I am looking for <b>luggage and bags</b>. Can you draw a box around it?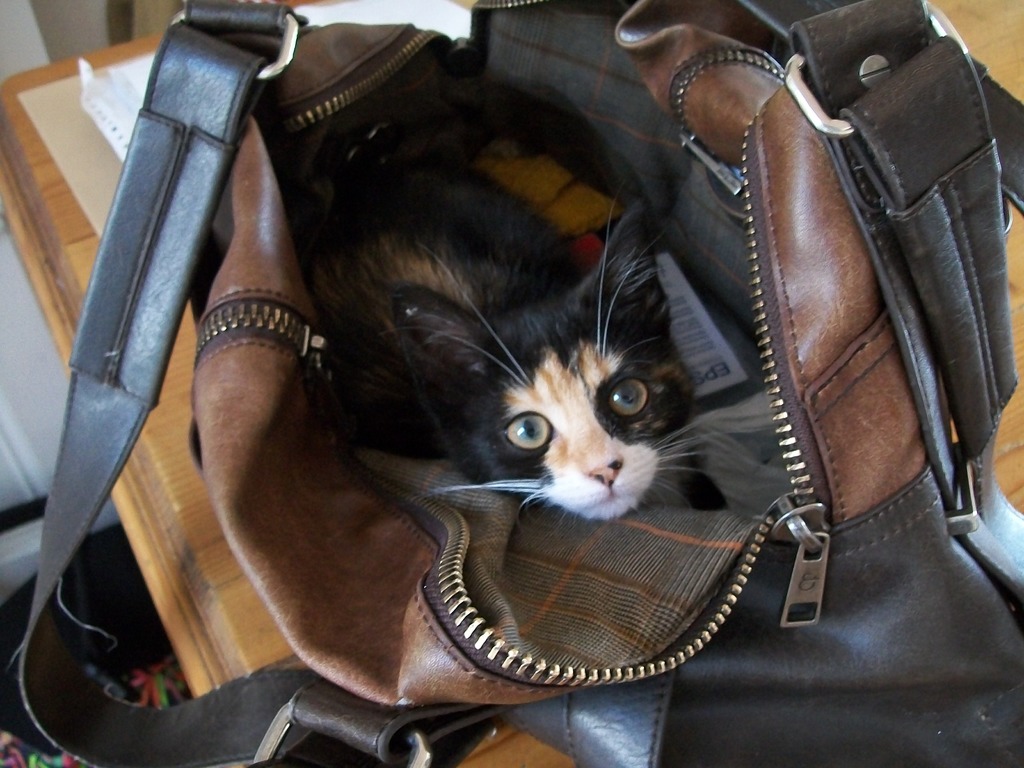
Sure, the bounding box is locate(10, 0, 1023, 767).
